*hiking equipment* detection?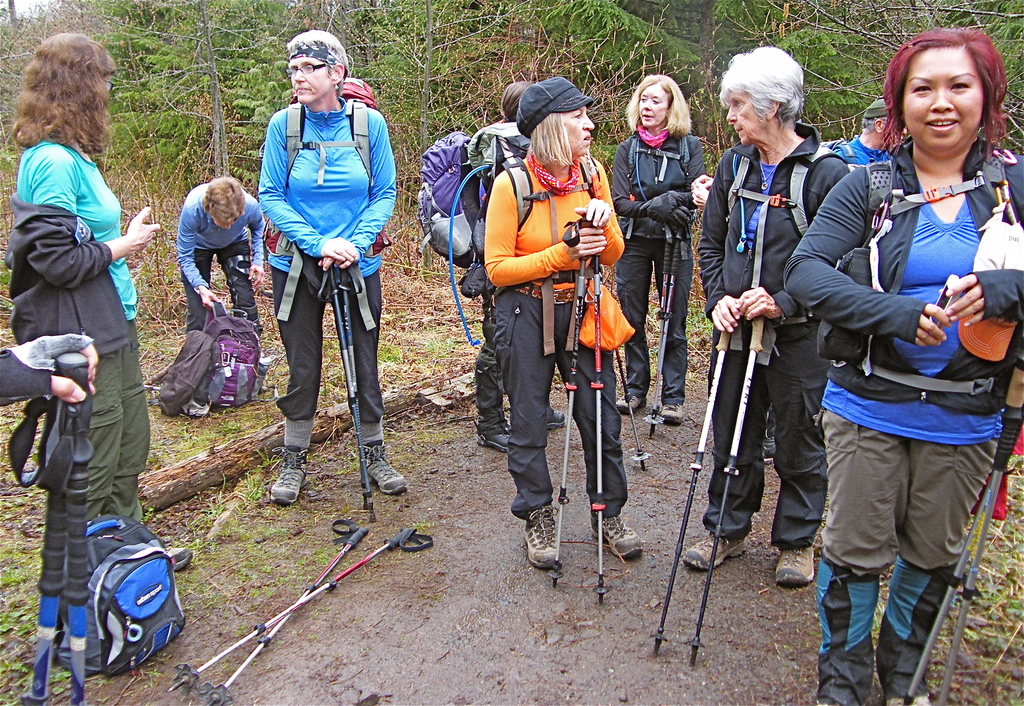
Rect(810, 135, 855, 165)
